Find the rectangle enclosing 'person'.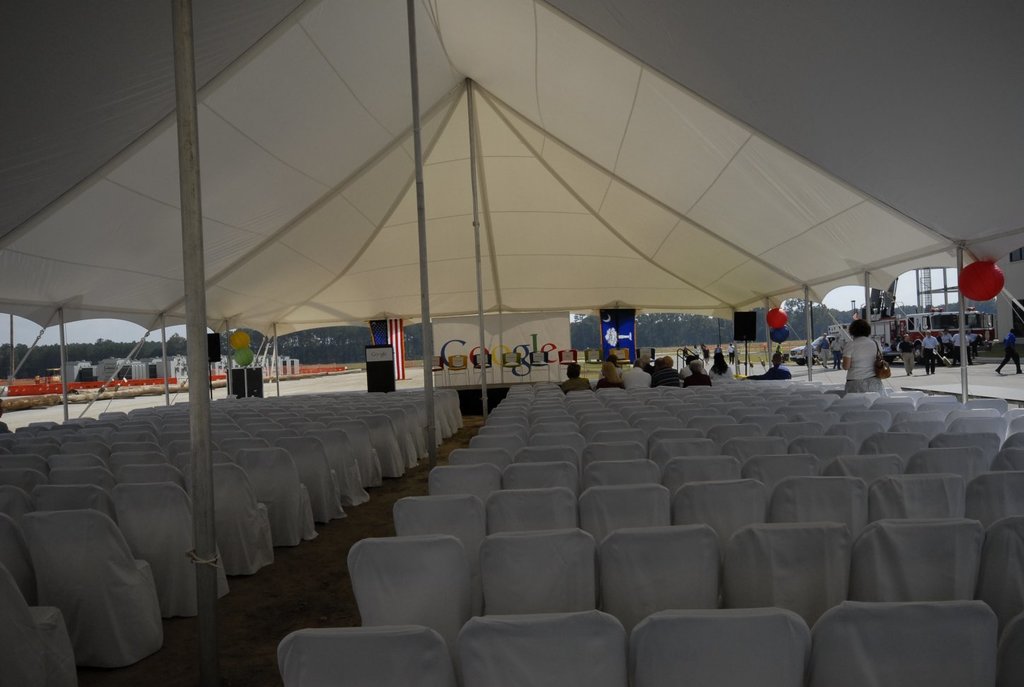
bbox=(919, 331, 943, 373).
